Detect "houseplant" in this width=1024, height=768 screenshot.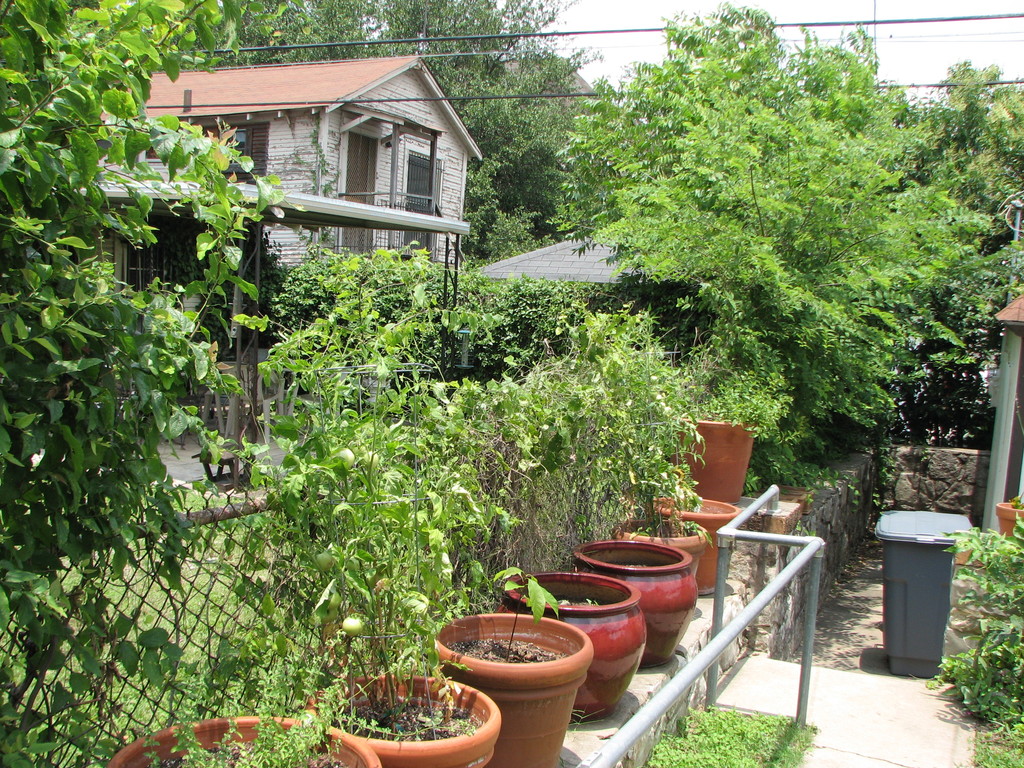
Detection: 996 478 1023 535.
